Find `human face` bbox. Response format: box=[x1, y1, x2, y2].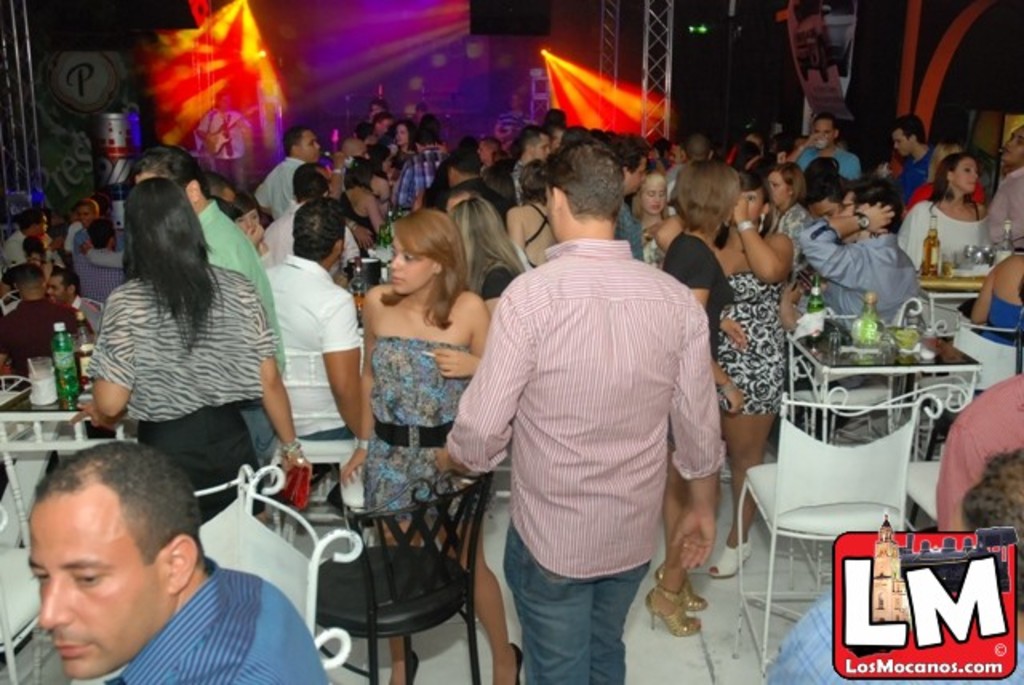
box=[526, 130, 547, 157].
